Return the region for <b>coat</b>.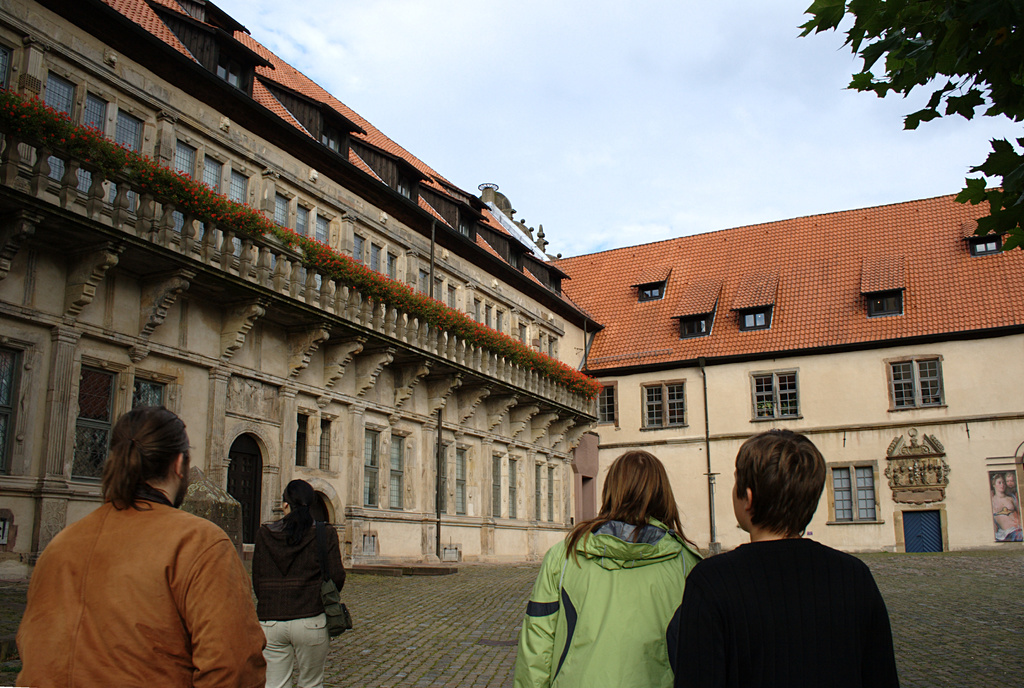
bbox=(253, 515, 347, 623).
